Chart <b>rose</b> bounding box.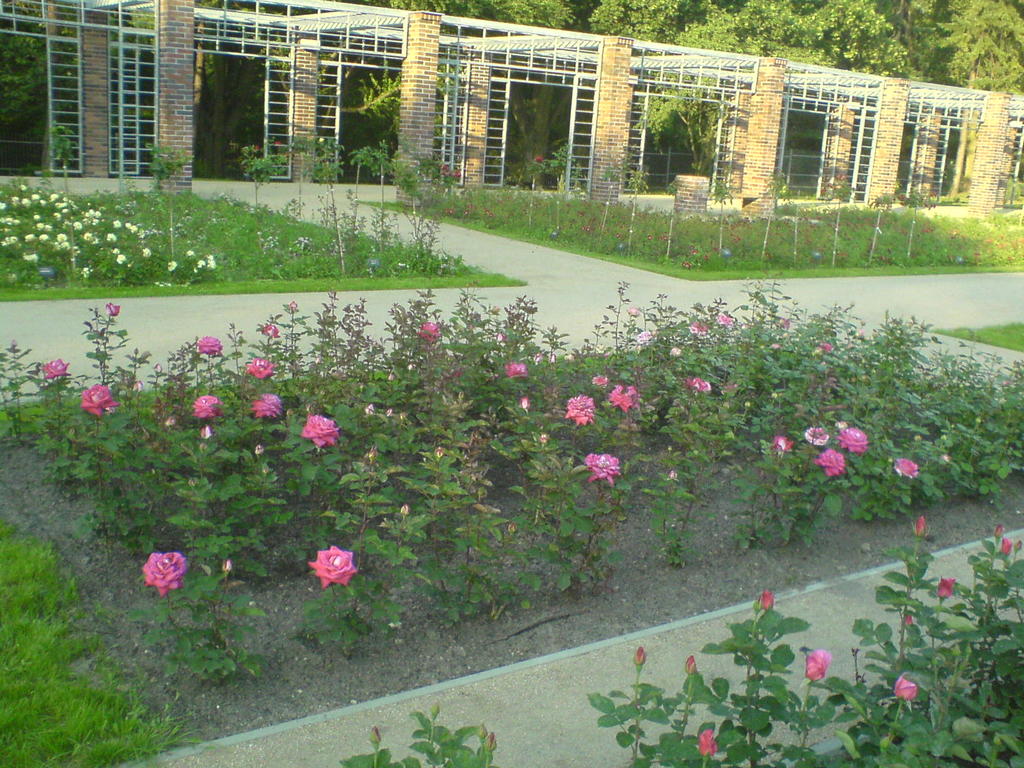
Charted: x1=935, y1=577, x2=956, y2=598.
